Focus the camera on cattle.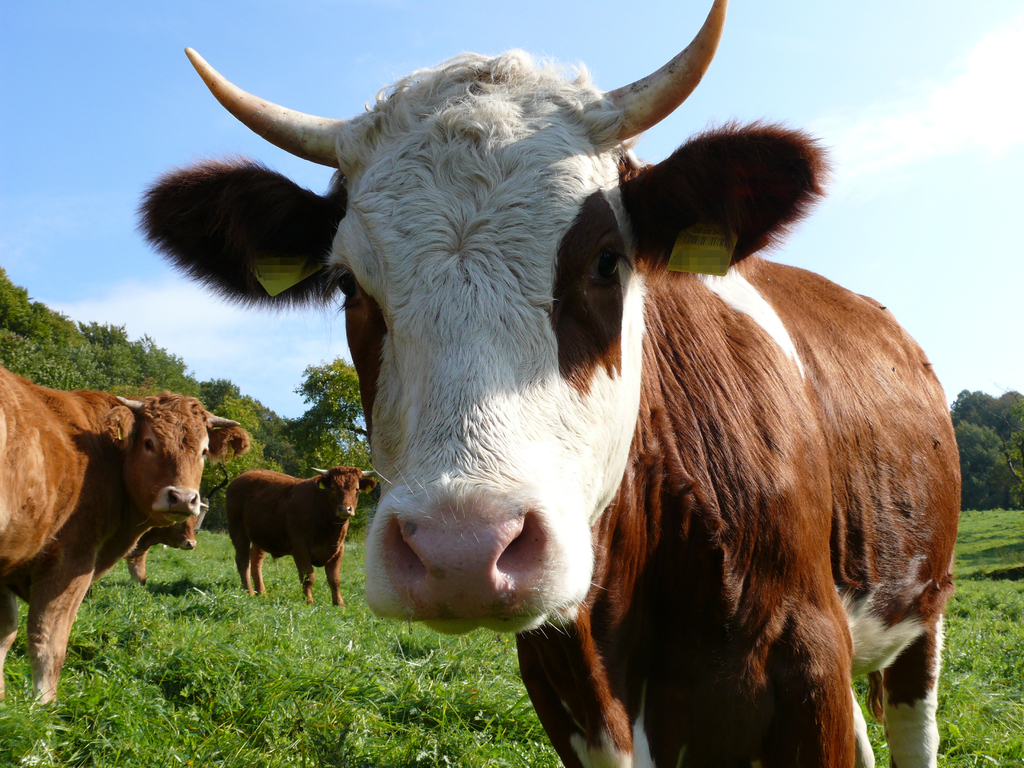
Focus region: (0, 360, 251, 715).
